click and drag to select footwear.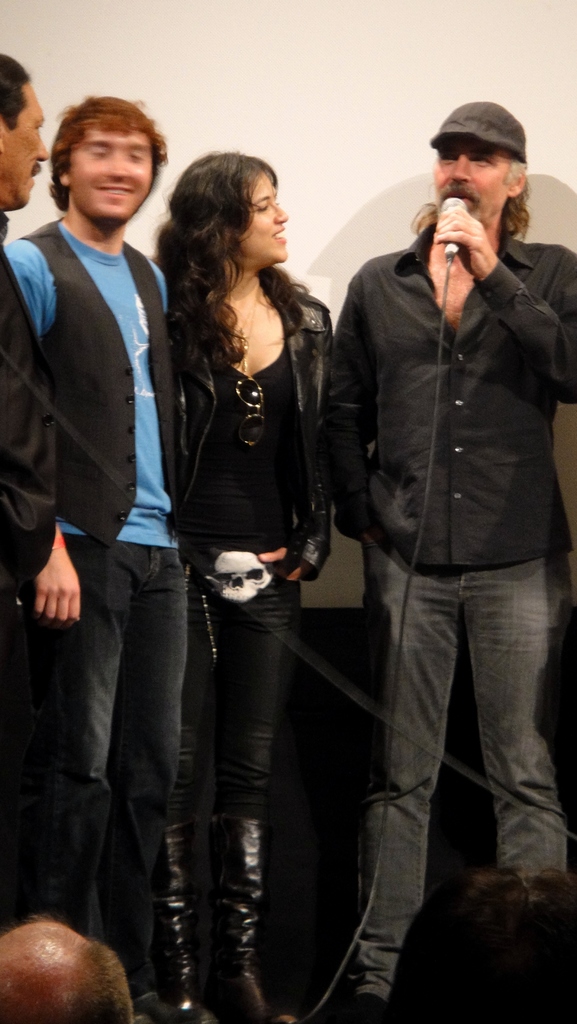
Selection: x1=131 y1=991 x2=184 y2=1023.
